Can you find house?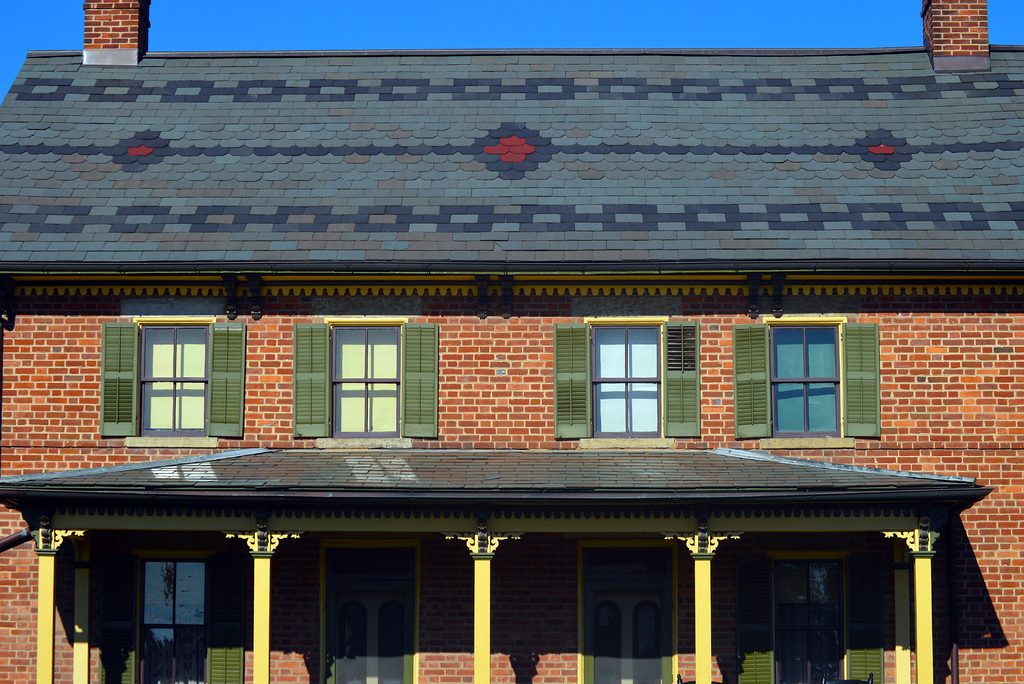
Yes, bounding box: pyautogui.locateOnScreen(0, 0, 1023, 683).
